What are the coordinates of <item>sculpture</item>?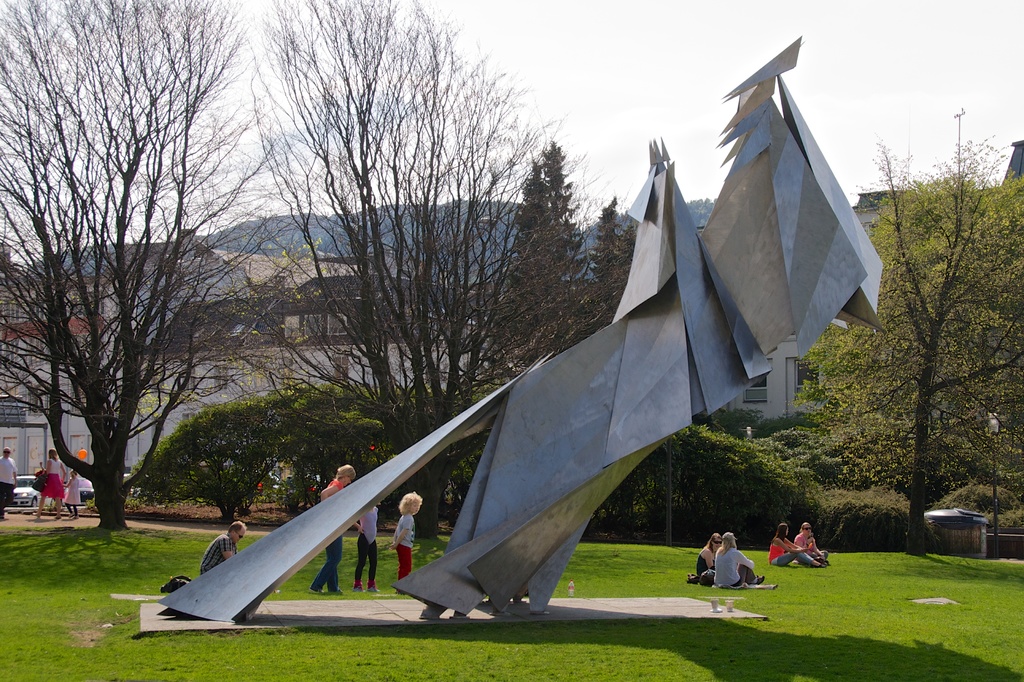
{"left": 138, "top": 33, "right": 892, "bottom": 633}.
